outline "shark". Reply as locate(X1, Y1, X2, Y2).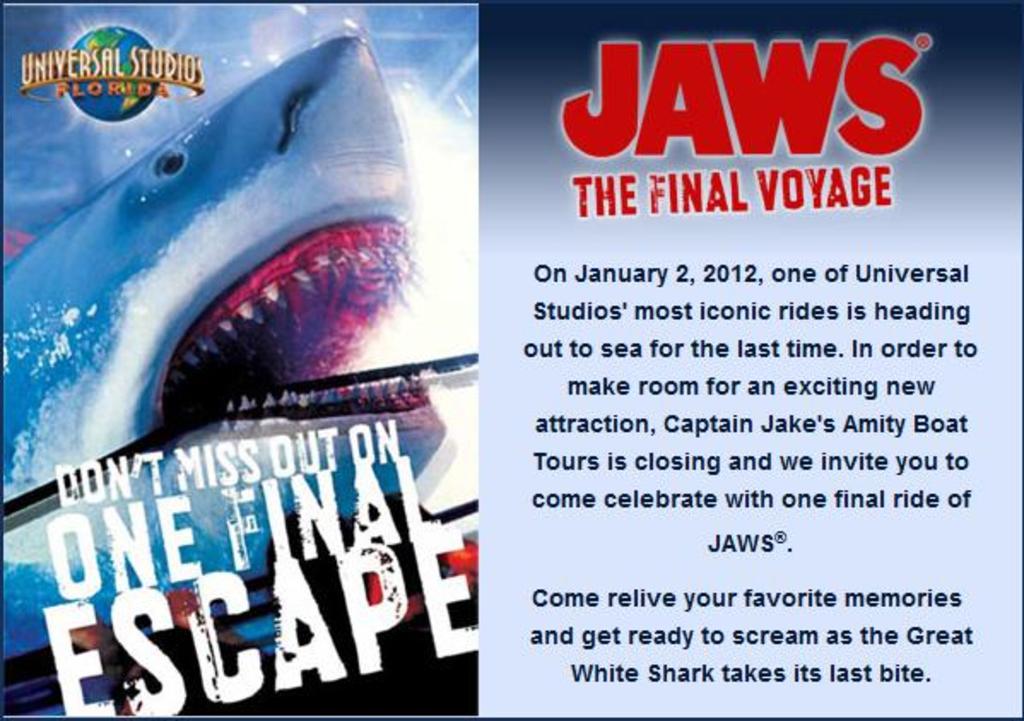
locate(0, 19, 487, 656).
